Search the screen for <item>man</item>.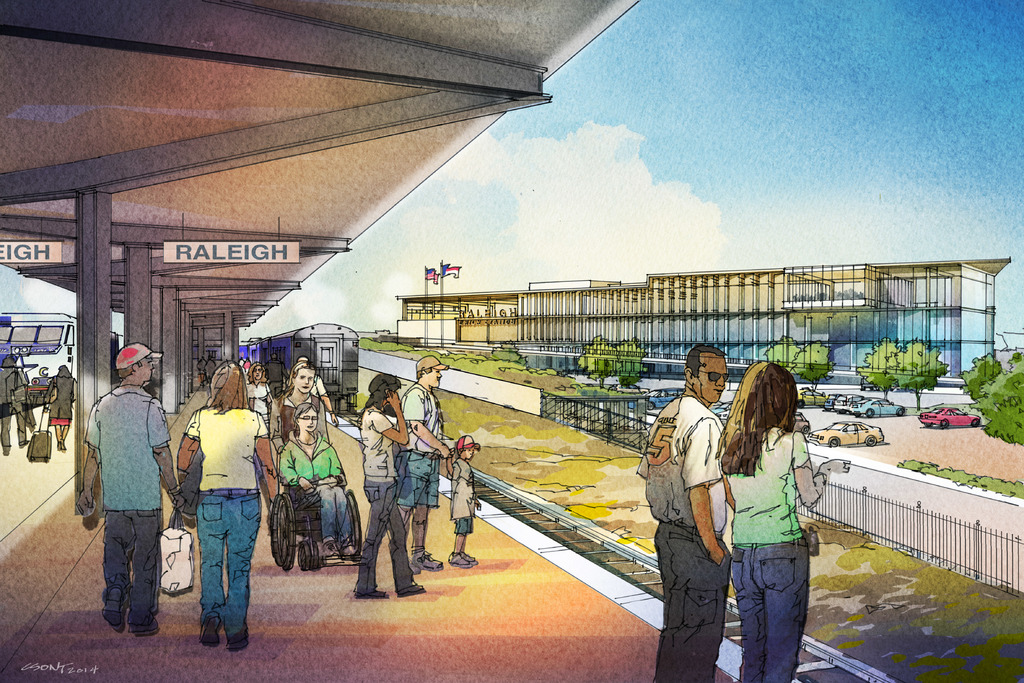
Found at region(68, 341, 184, 629).
